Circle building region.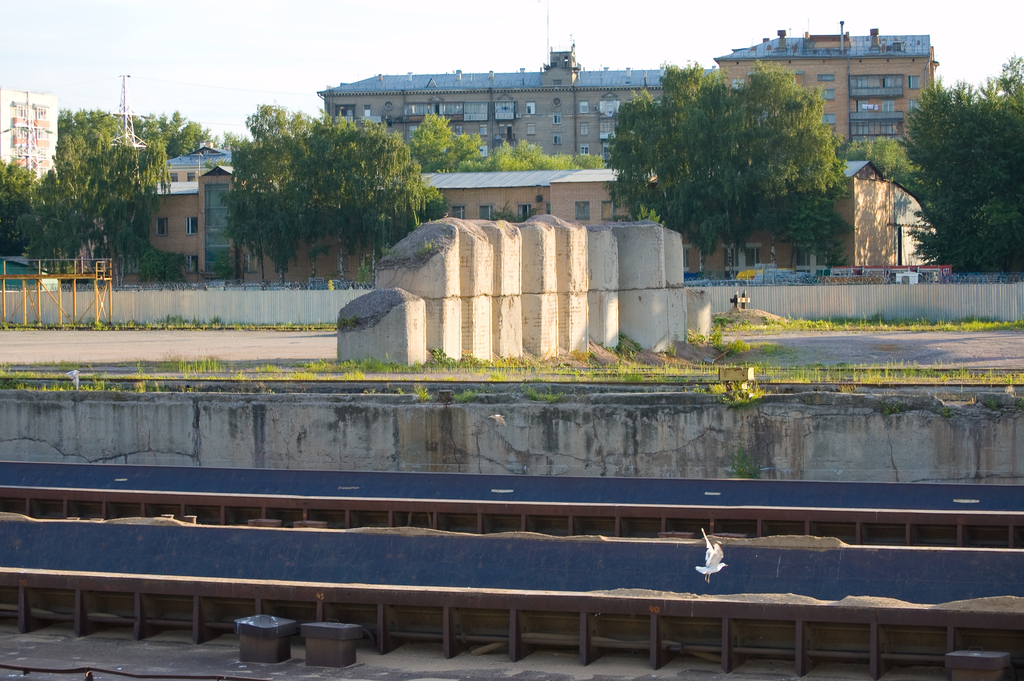
Region: 717:17:944:142.
